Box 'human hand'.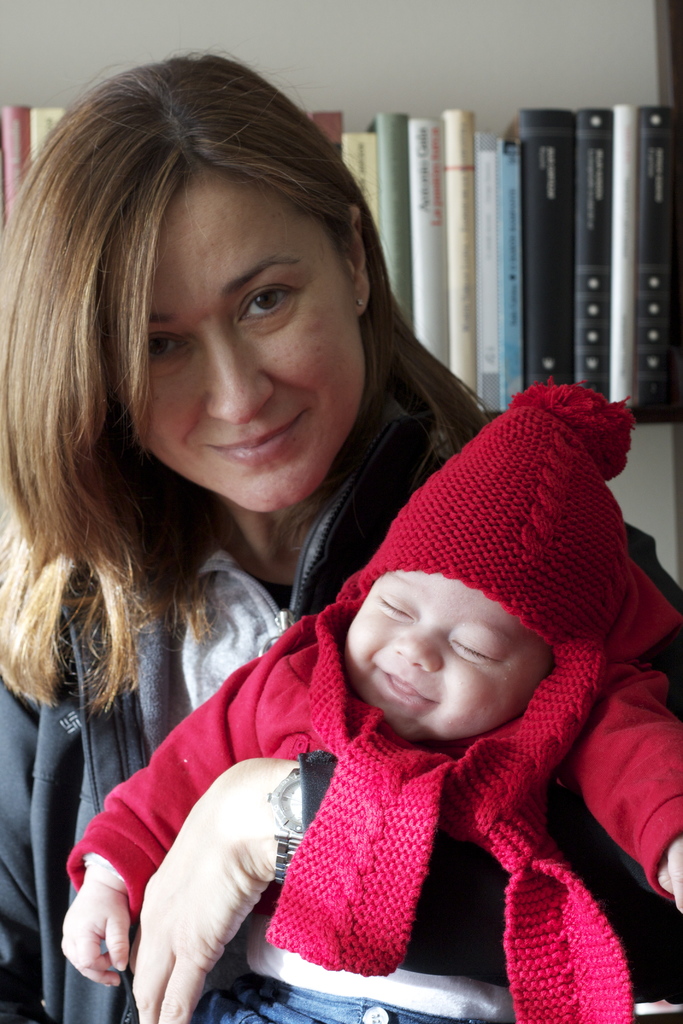
detection(657, 837, 682, 920).
